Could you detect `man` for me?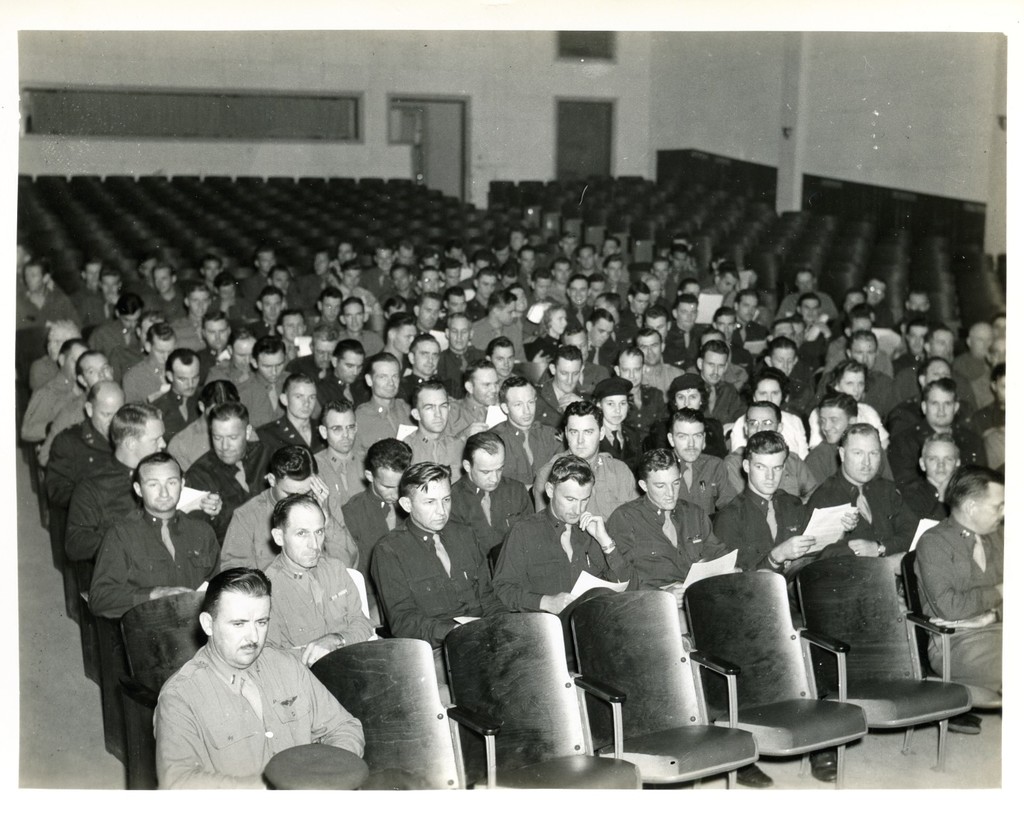
Detection result: box=[475, 253, 492, 275].
